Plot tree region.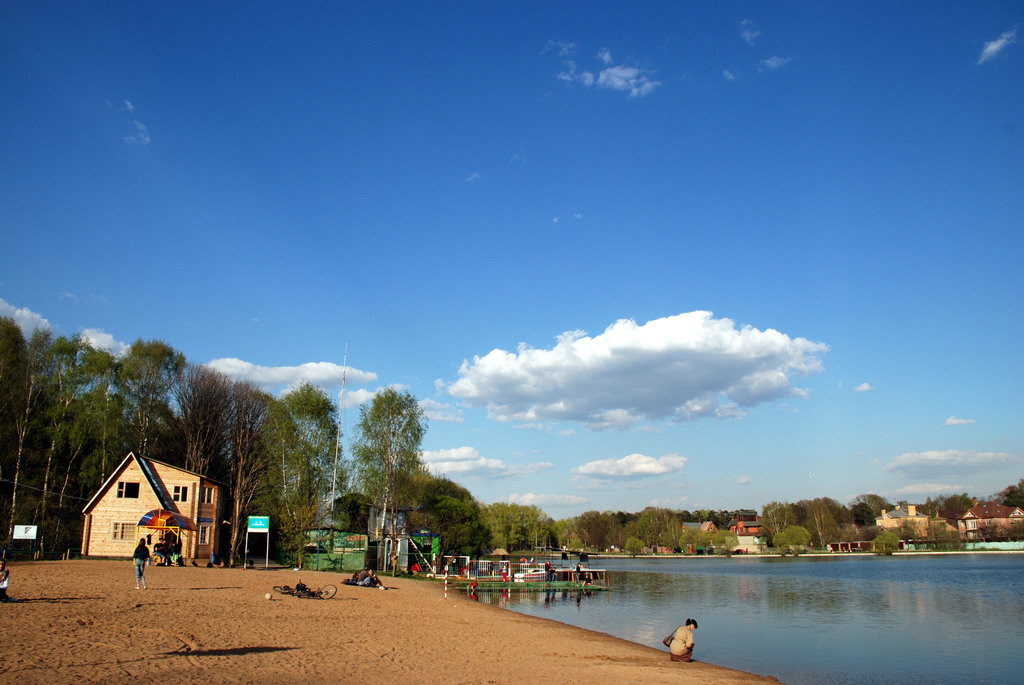
Plotted at {"left": 921, "top": 519, "right": 965, "bottom": 558}.
